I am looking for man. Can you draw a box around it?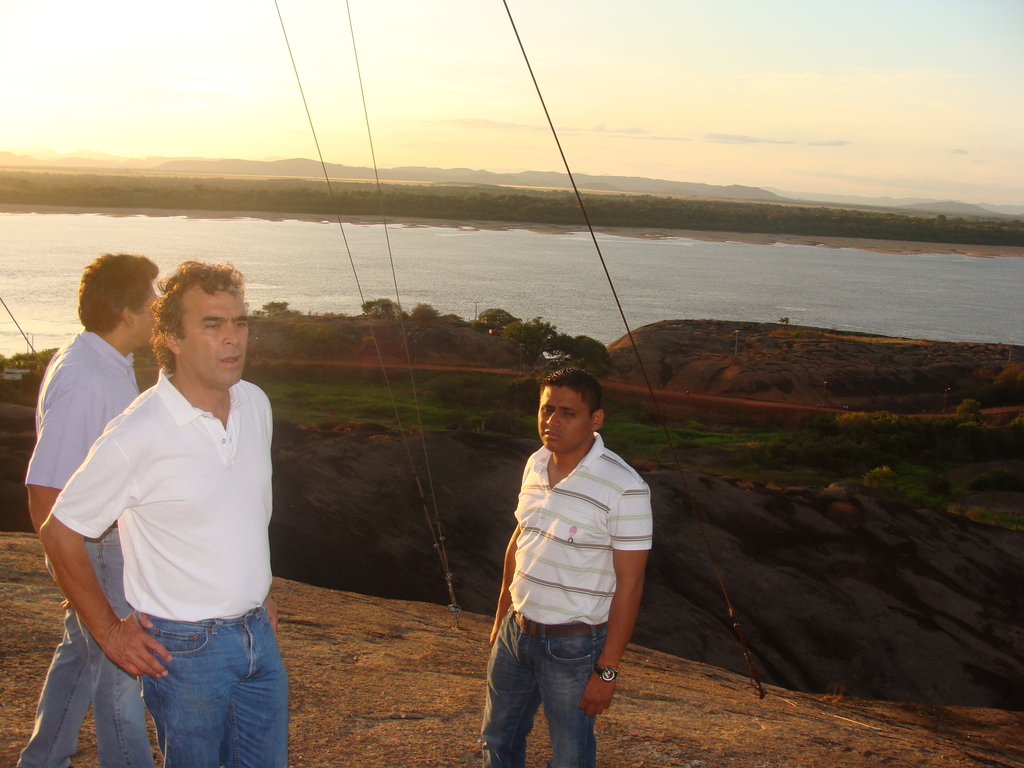
Sure, the bounding box is {"x1": 36, "y1": 254, "x2": 291, "y2": 767}.
